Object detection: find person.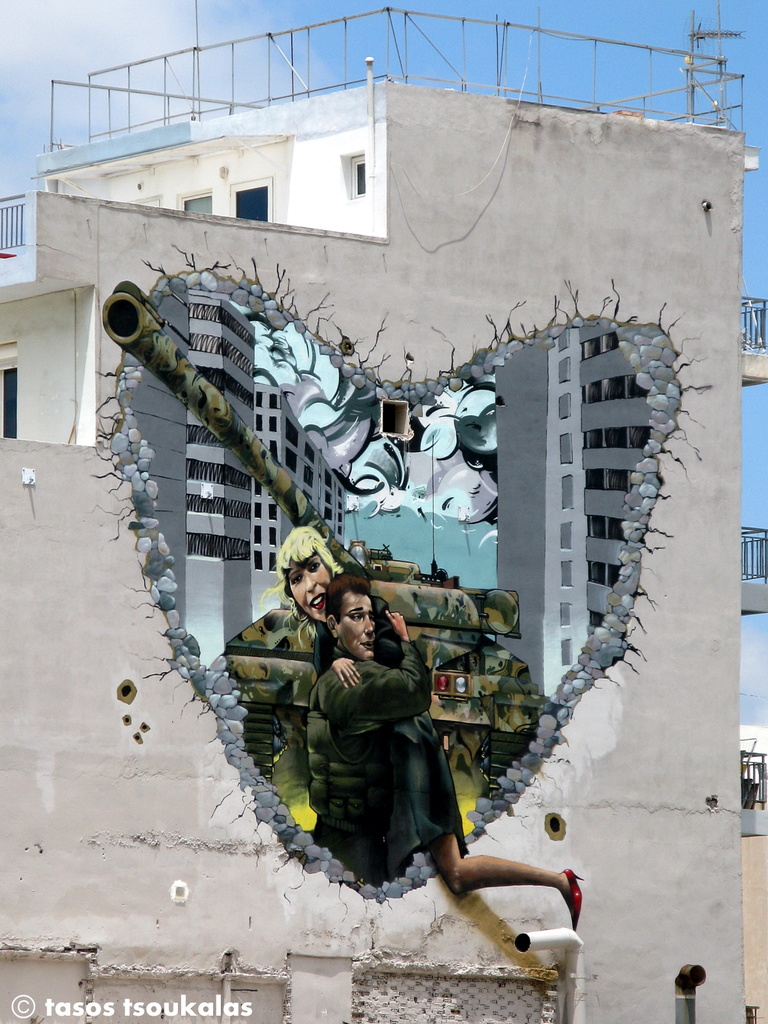
259, 524, 584, 933.
